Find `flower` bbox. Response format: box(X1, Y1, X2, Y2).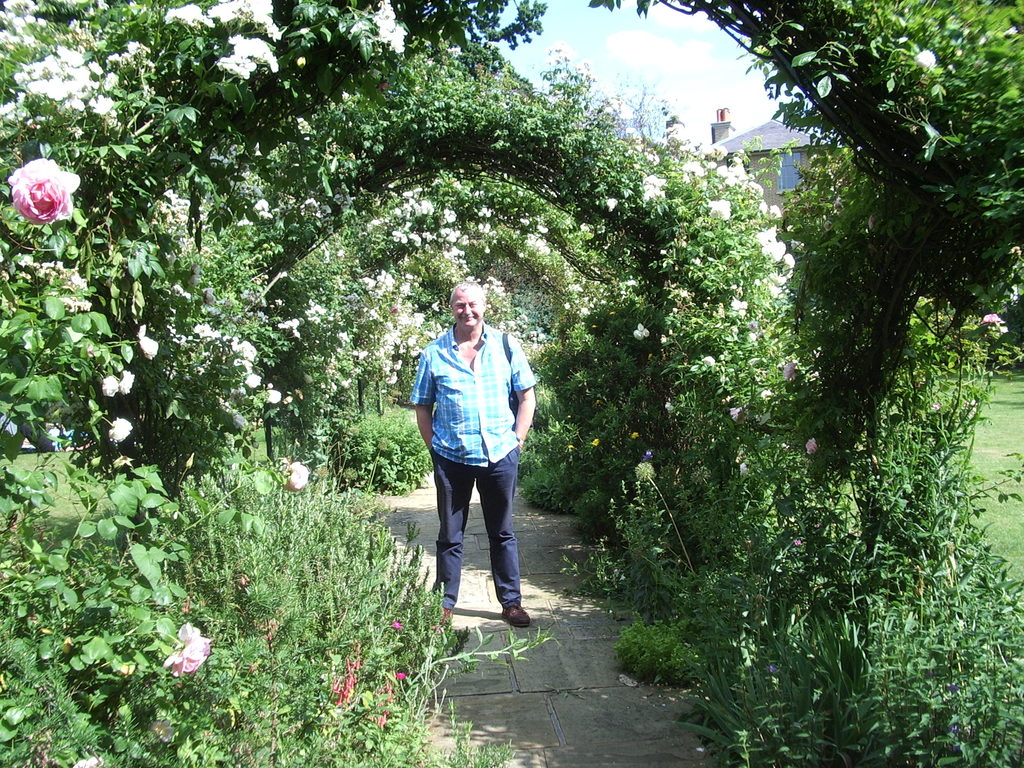
box(394, 671, 406, 680).
